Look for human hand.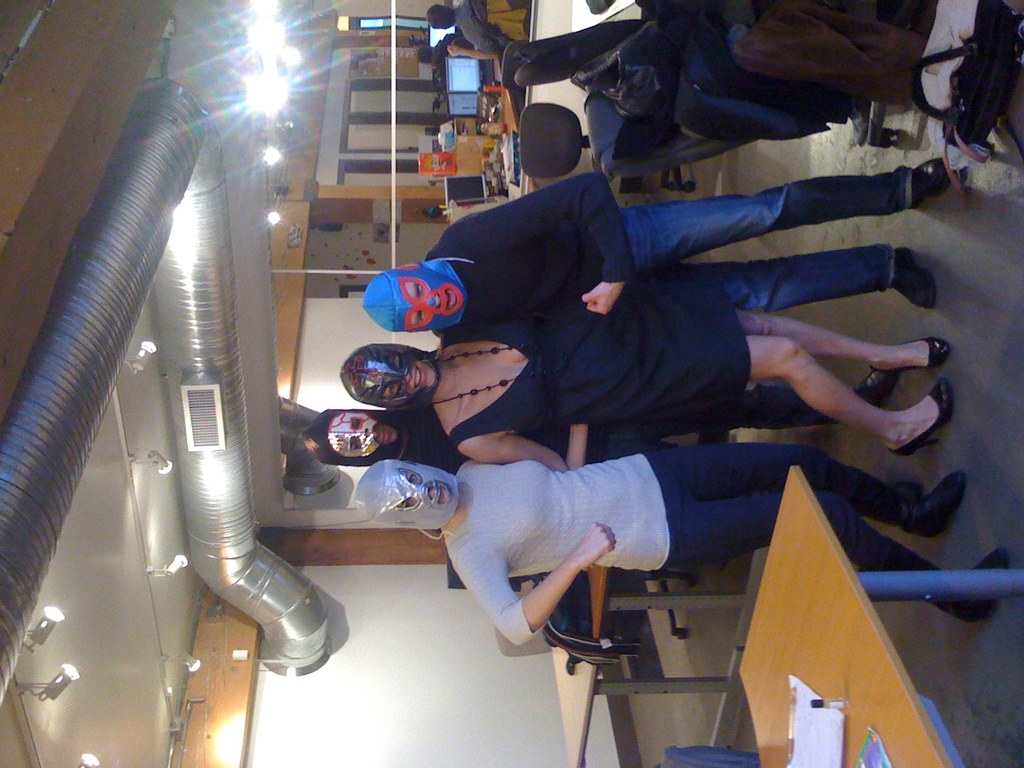
Found: 574:520:615:563.
